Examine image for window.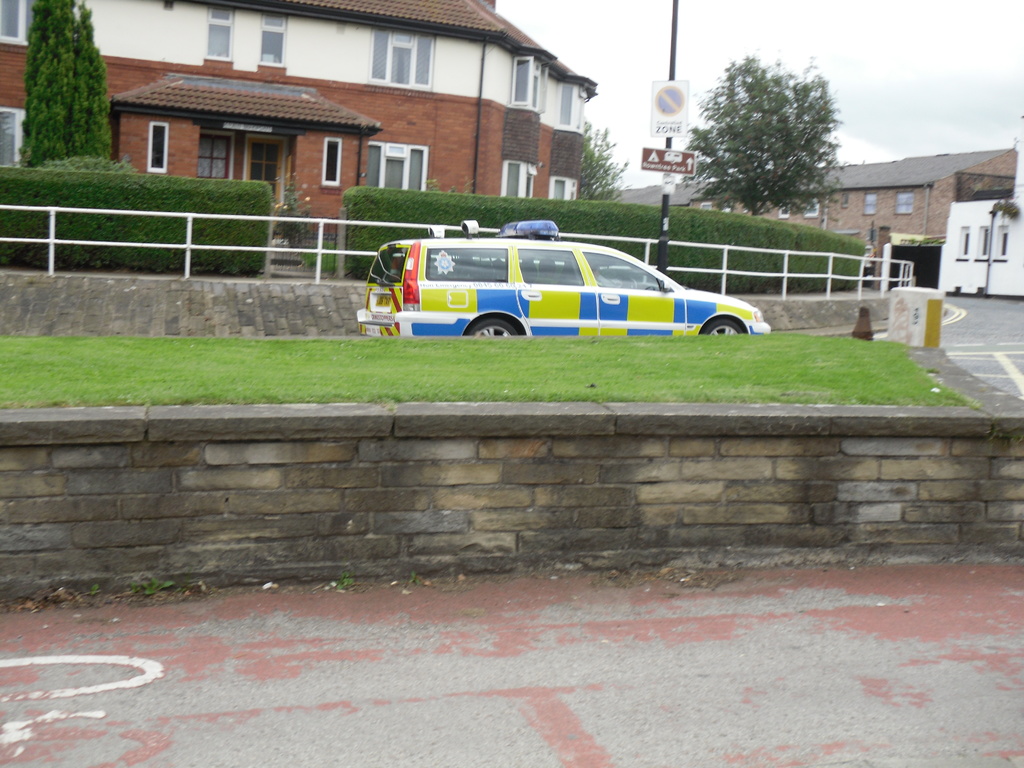
Examination result: bbox=(803, 200, 820, 216).
